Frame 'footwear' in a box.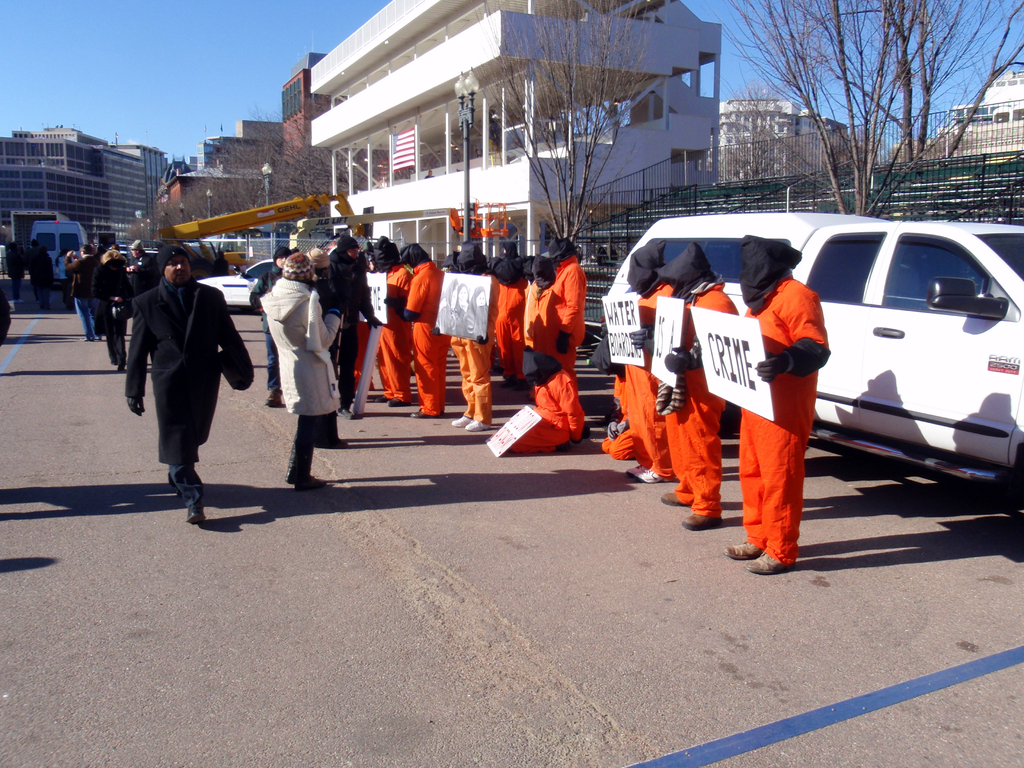
(746,548,795,576).
